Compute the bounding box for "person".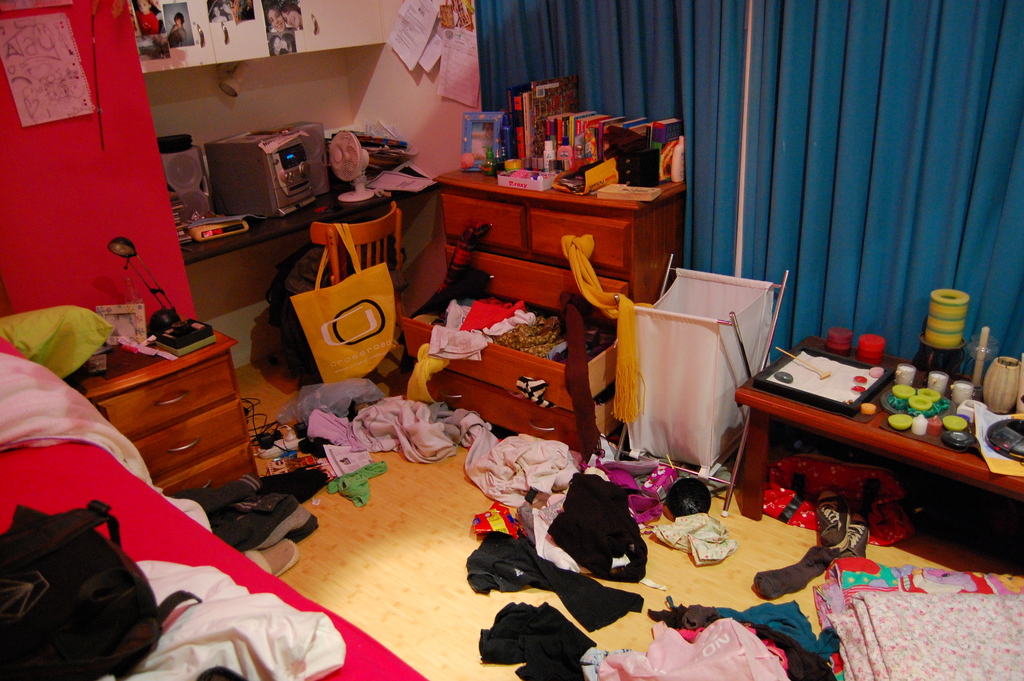
BBox(271, 33, 295, 57).
